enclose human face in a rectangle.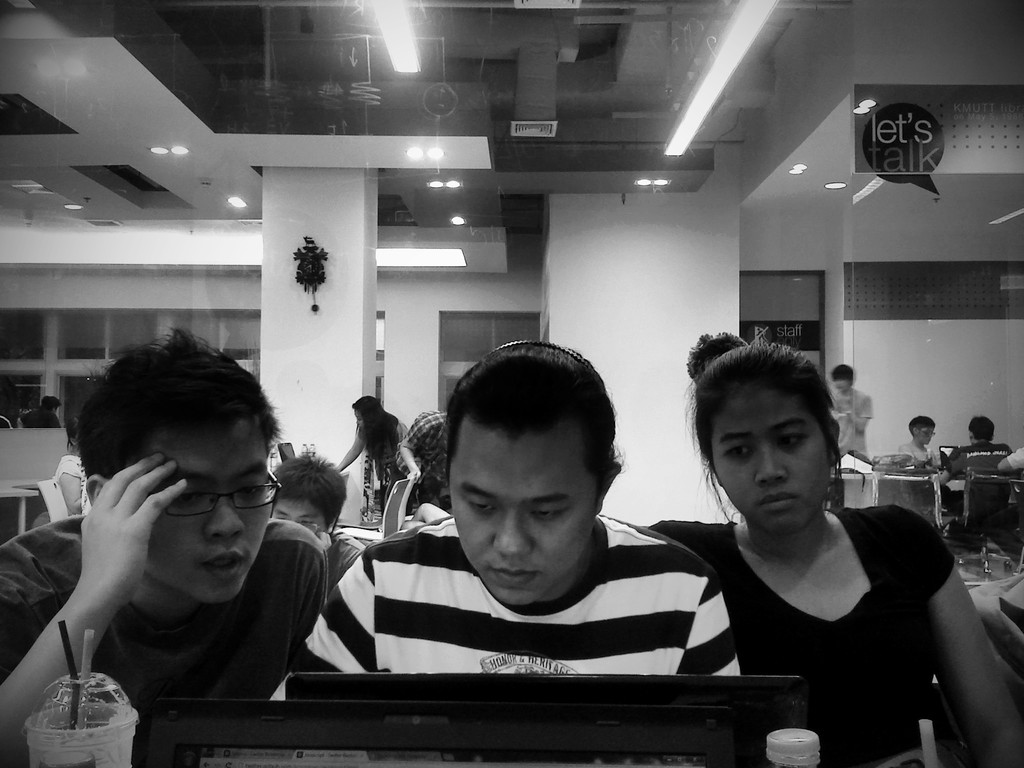
pyautogui.locateOnScreen(454, 433, 596, 607).
